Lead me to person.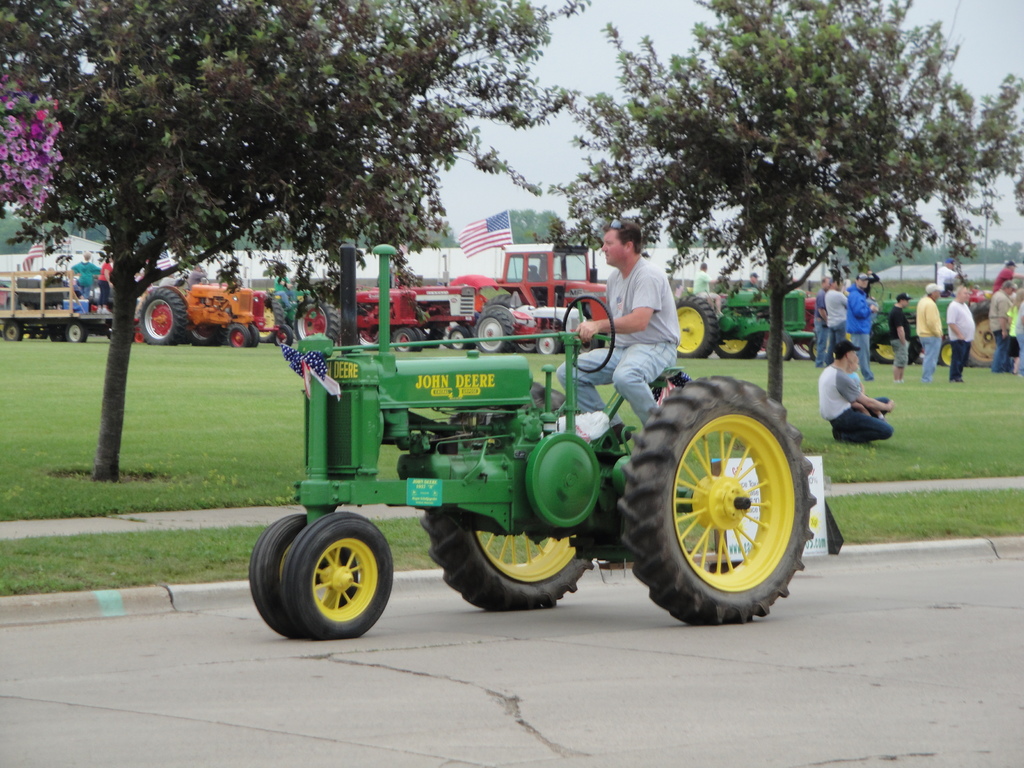
Lead to [934,280,977,383].
